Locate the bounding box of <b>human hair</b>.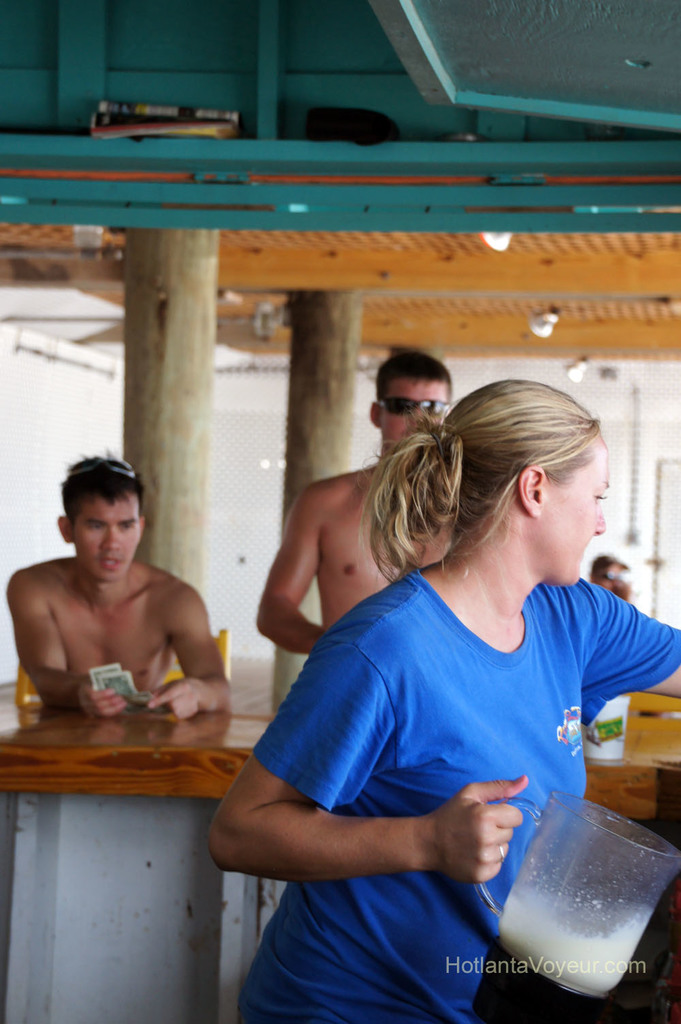
Bounding box: 368:348:447:384.
